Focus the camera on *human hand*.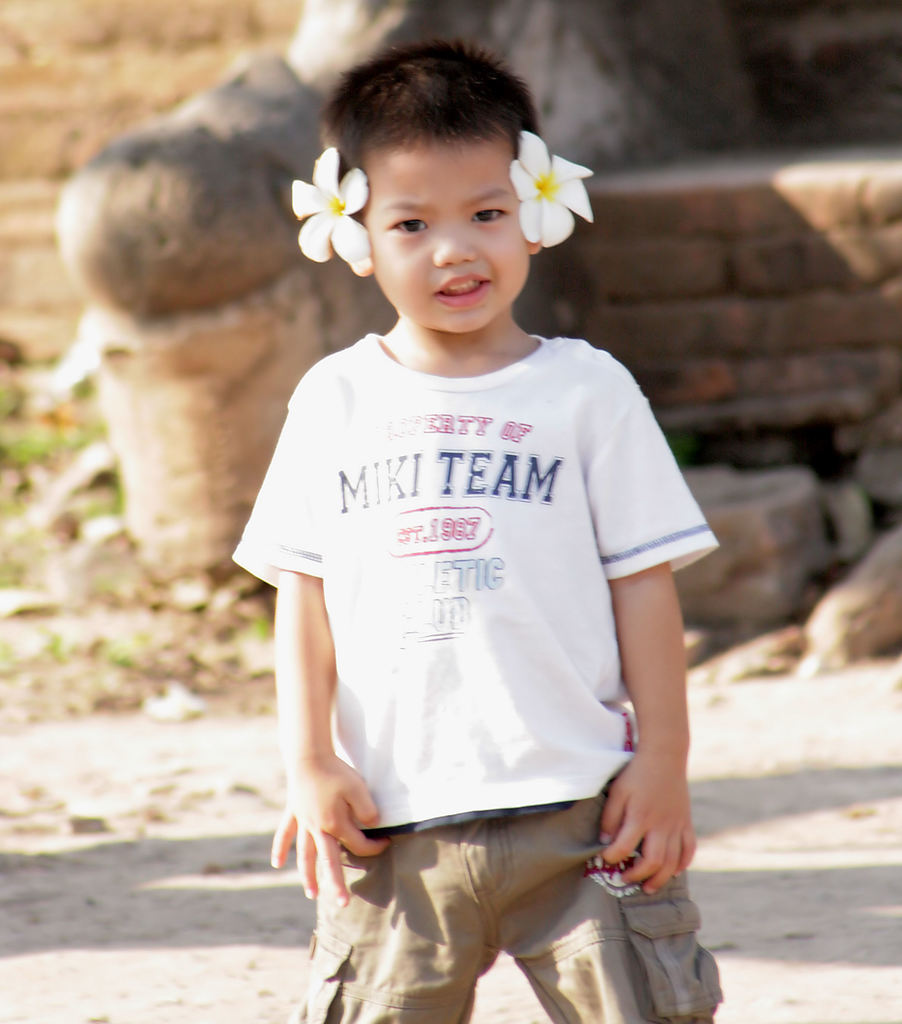
Focus region: [left=600, top=750, right=698, bottom=900].
